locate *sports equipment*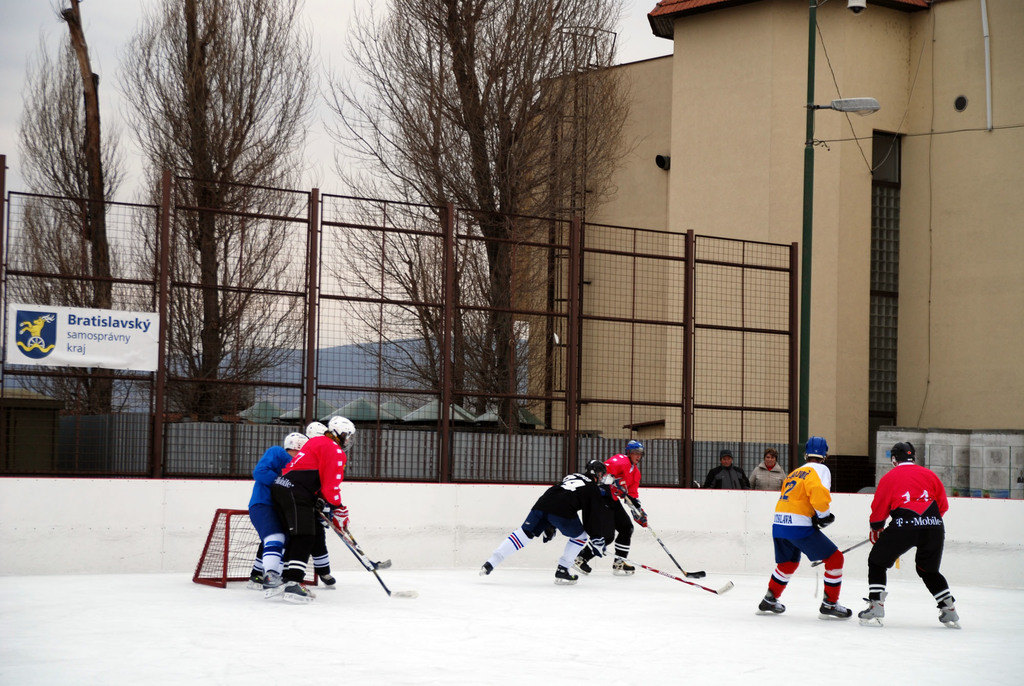
rect(753, 589, 785, 614)
